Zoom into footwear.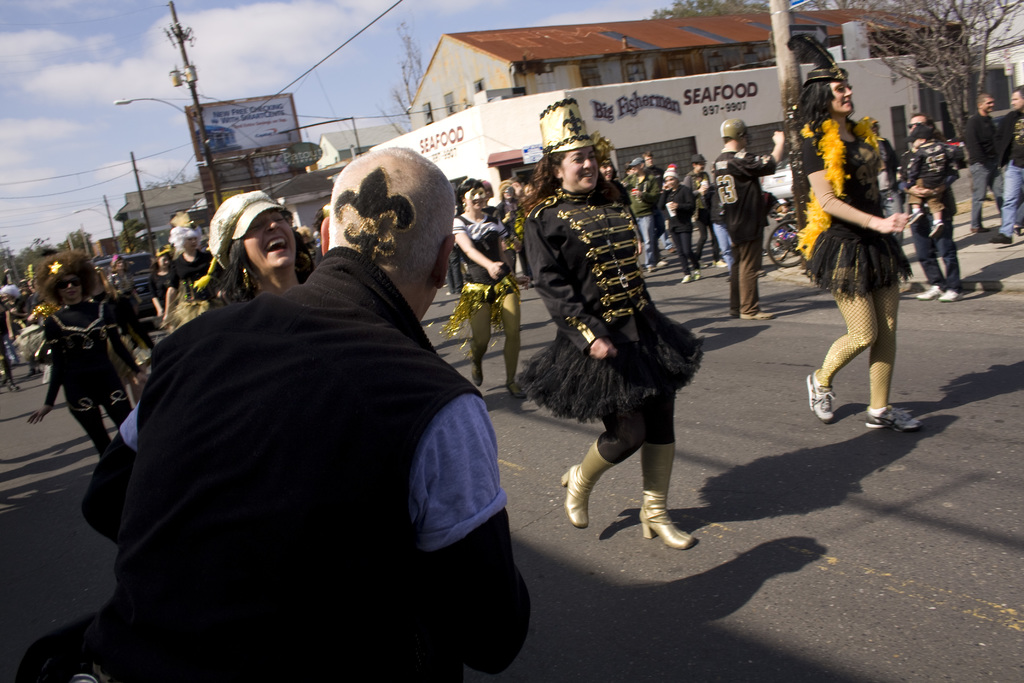
Zoom target: left=915, top=281, right=943, bottom=303.
